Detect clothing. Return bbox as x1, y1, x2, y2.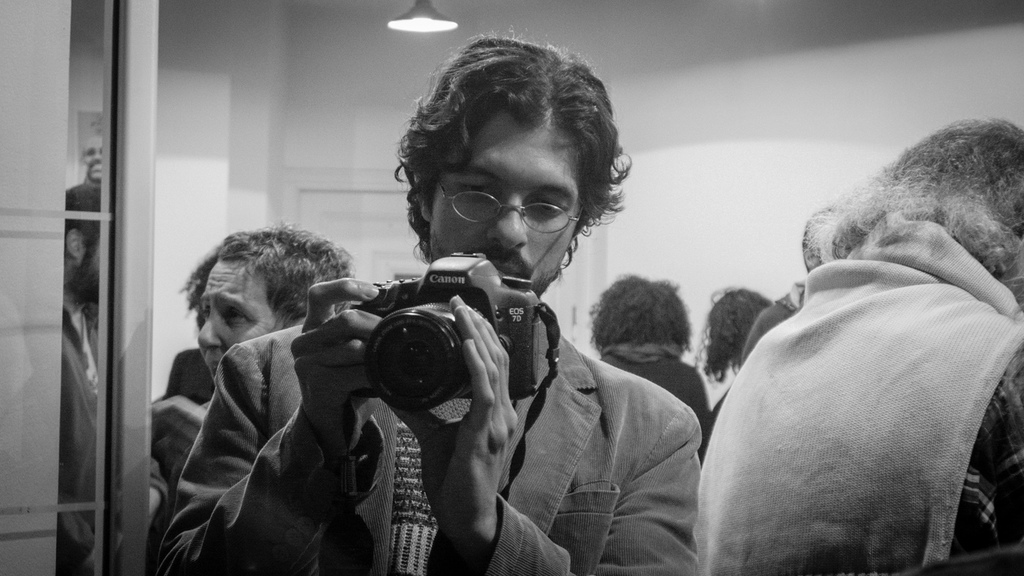
720, 190, 1023, 575.
